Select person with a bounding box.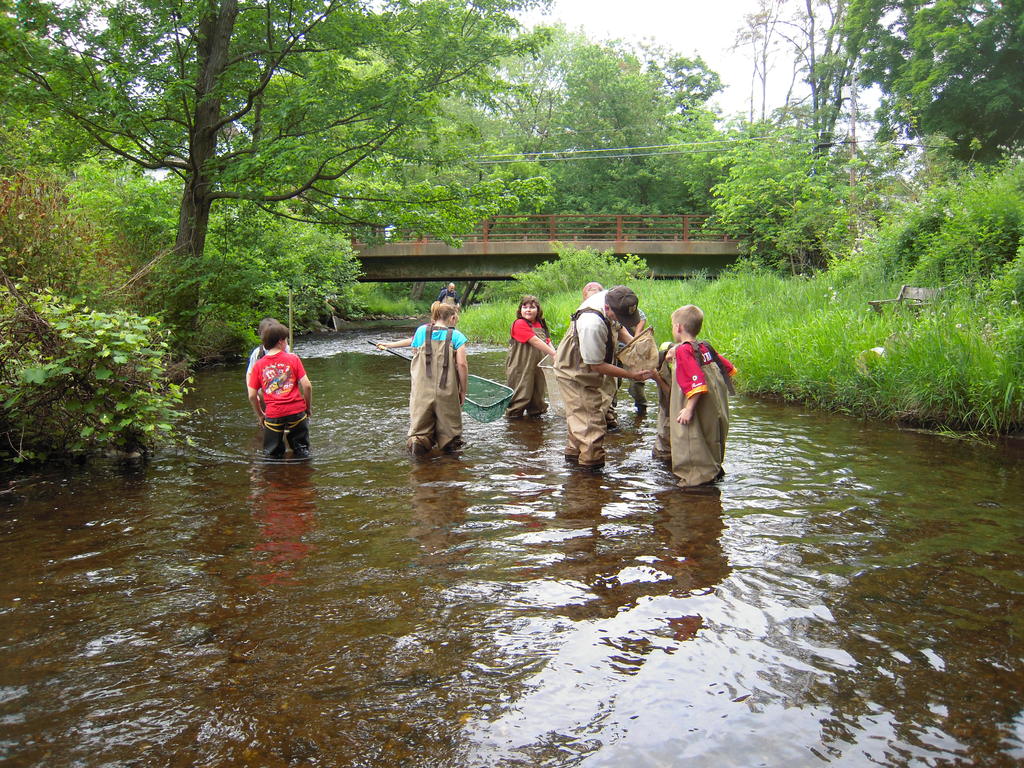
pyautogui.locateOnScreen(500, 296, 554, 420).
